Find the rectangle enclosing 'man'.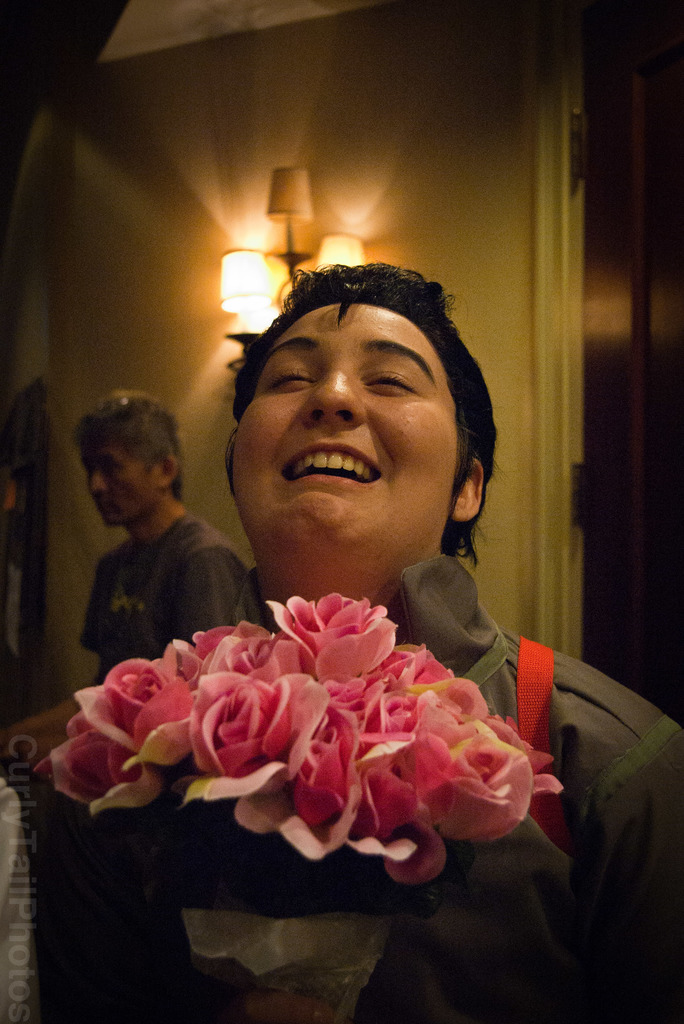
(63,297,593,922).
